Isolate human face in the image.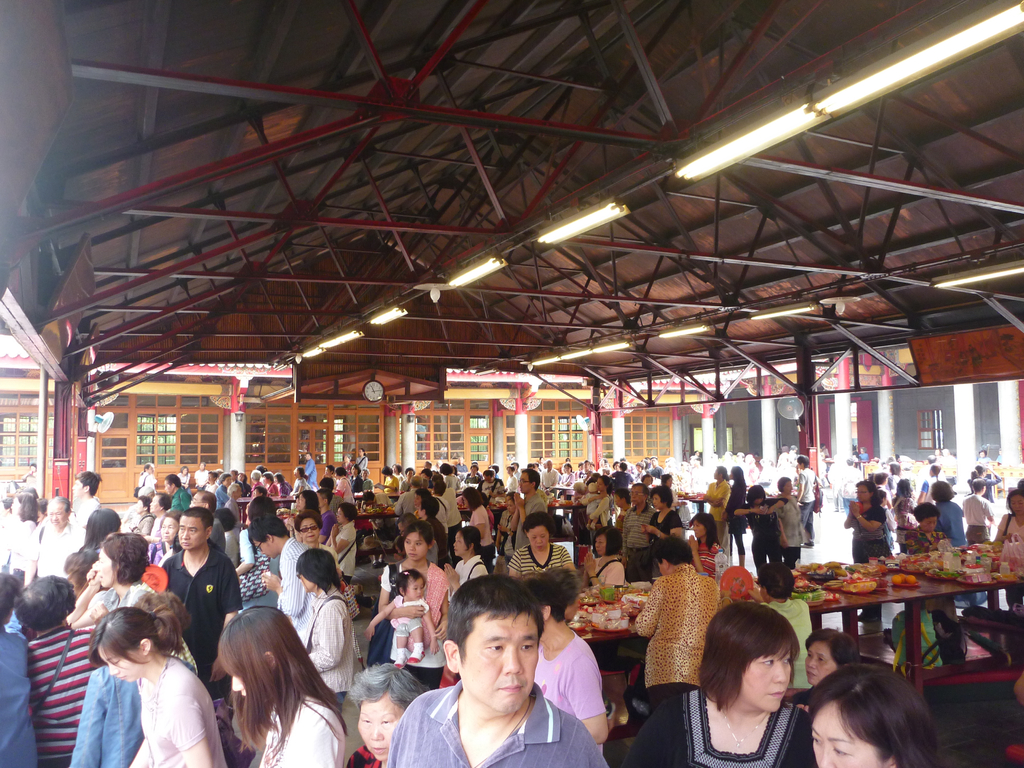
Isolated region: bbox=[297, 577, 314, 595].
